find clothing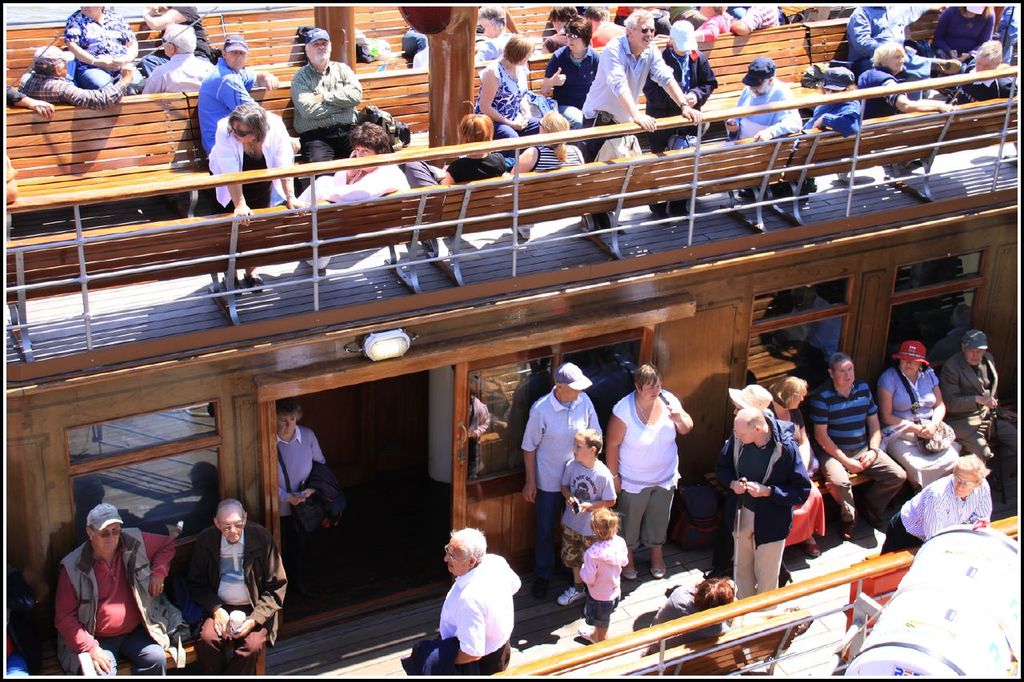
BBox(476, 36, 525, 59)
